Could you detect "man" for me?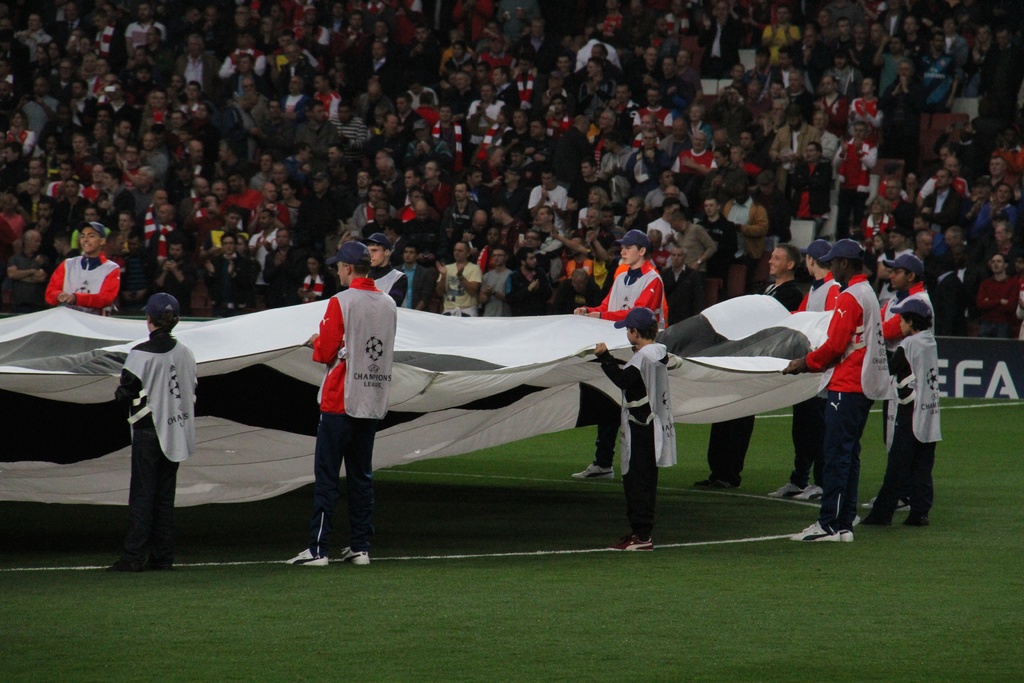
Detection result: l=572, t=227, r=666, b=479.
